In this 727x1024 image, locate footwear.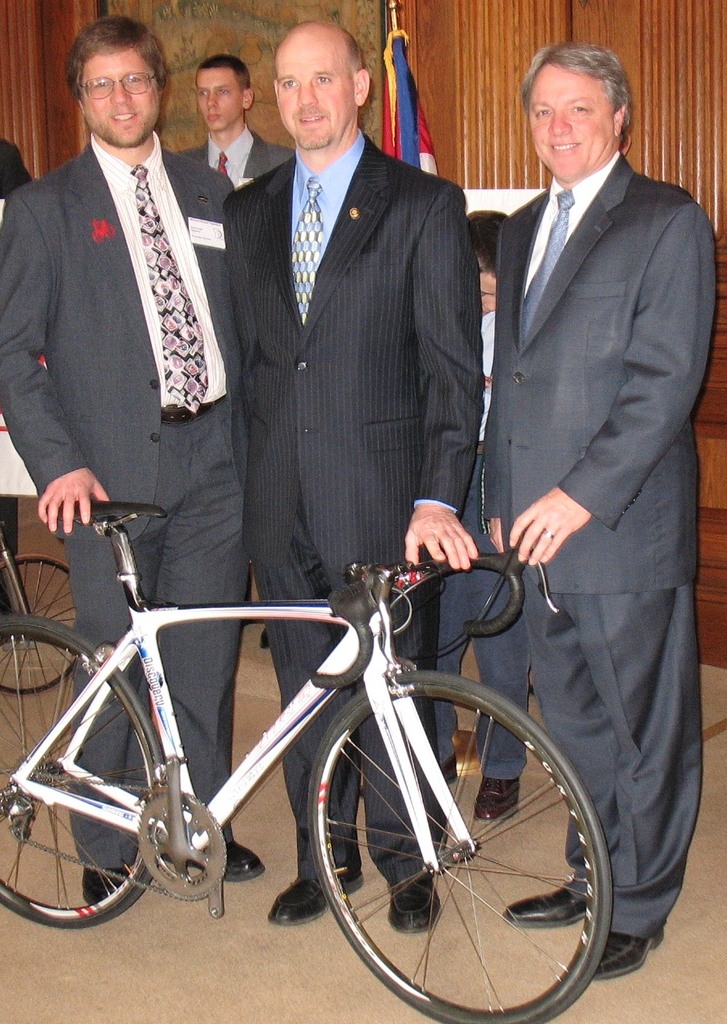
Bounding box: 266:863:364:930.
